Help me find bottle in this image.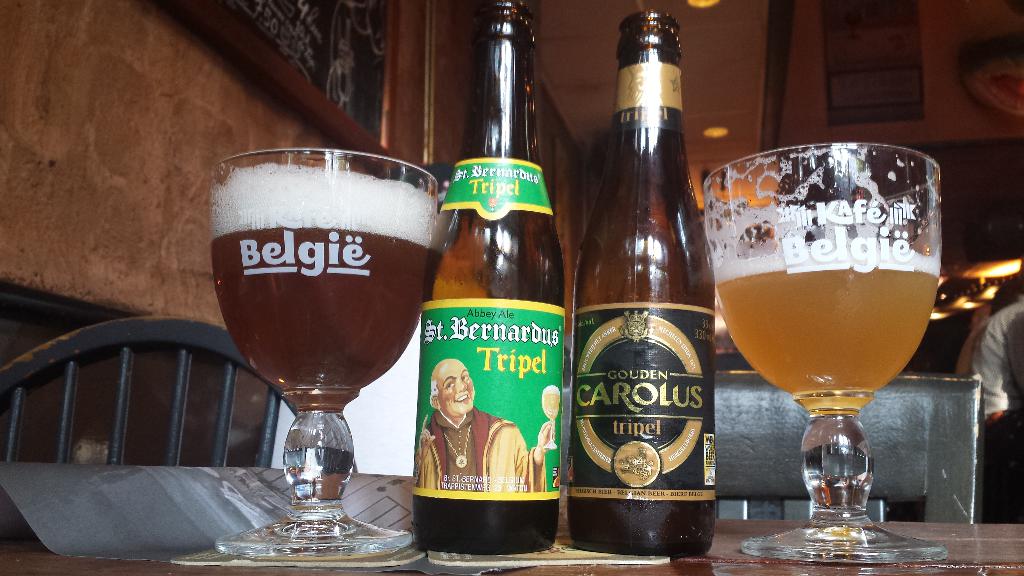
Found it: [570, 10, 716, 552].
